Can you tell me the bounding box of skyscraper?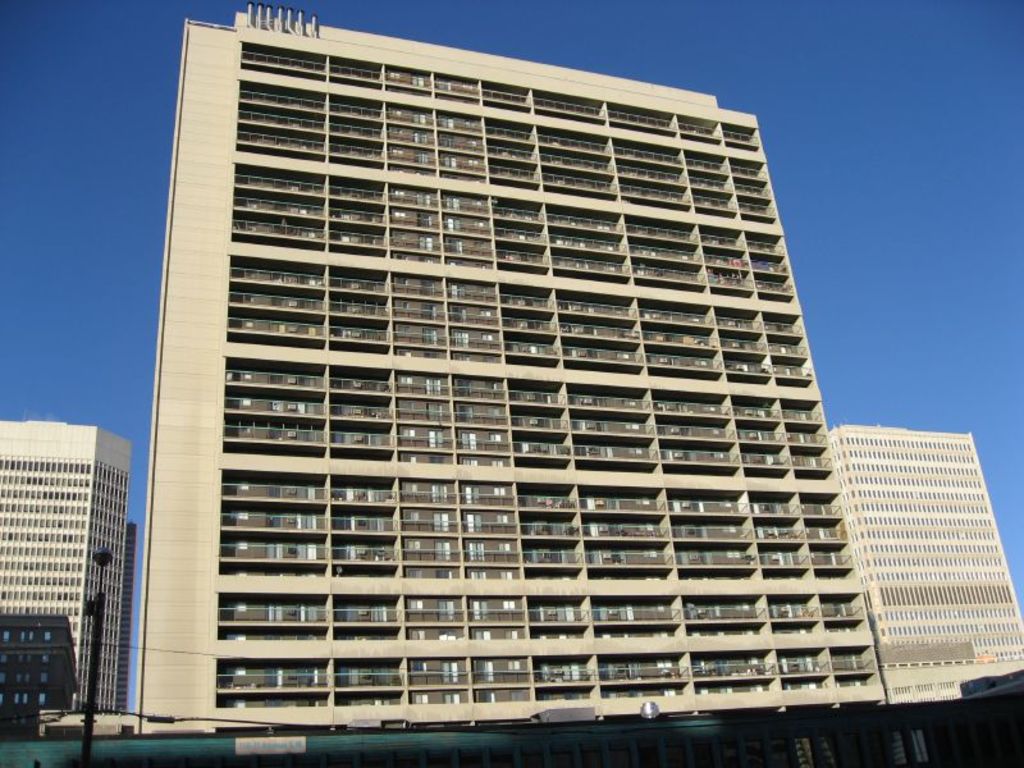
Rect(90, 51, 977, 746).
